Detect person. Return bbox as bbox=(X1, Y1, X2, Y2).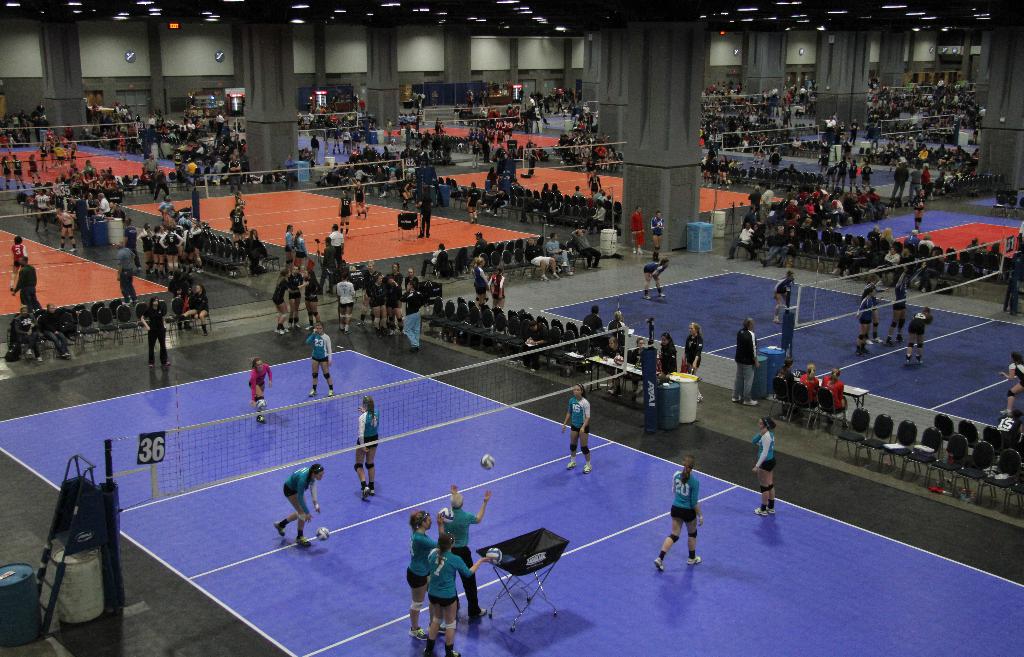
bbox=(278, 467, 321, 545).
